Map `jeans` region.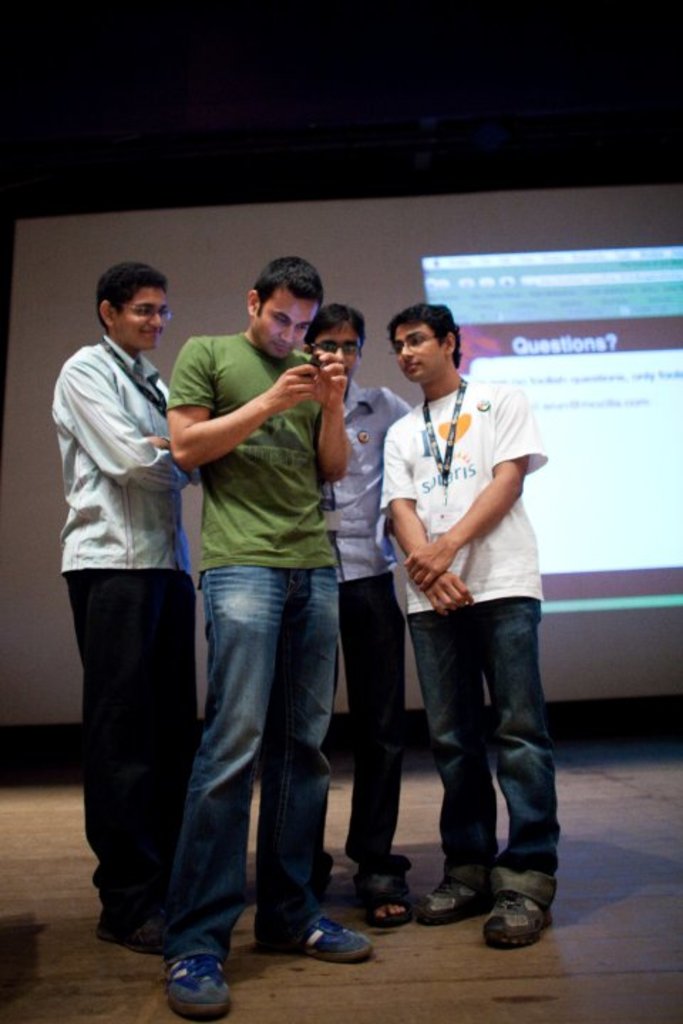
Mapped to [406,602,549,909].
